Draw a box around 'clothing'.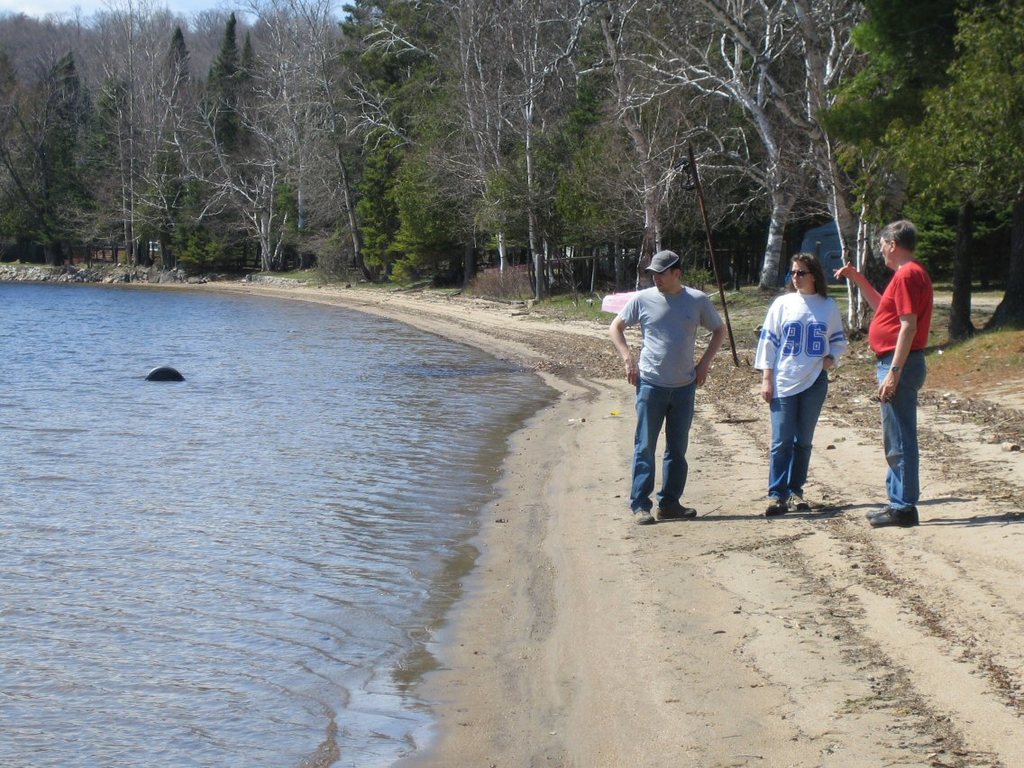
747/287/841/502.
